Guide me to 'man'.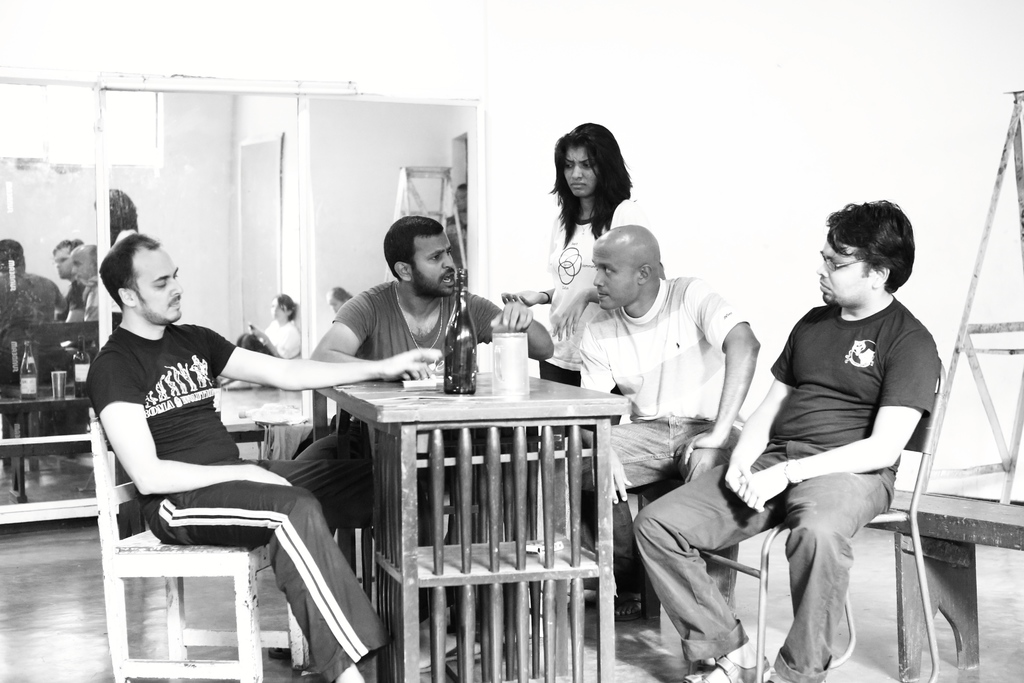
Guidance: {"x1": 575, "y1": 217, "x2": 764, "y2": 632}.
